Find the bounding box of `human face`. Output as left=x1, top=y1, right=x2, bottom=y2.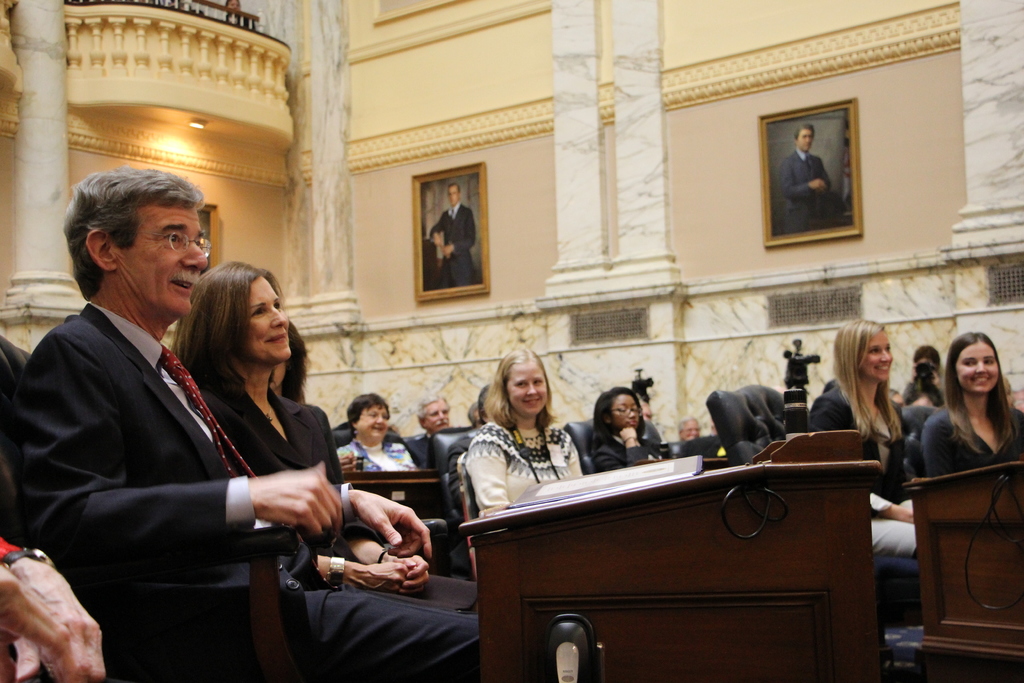
left=952, top=338, right=1000, bottom=393.
